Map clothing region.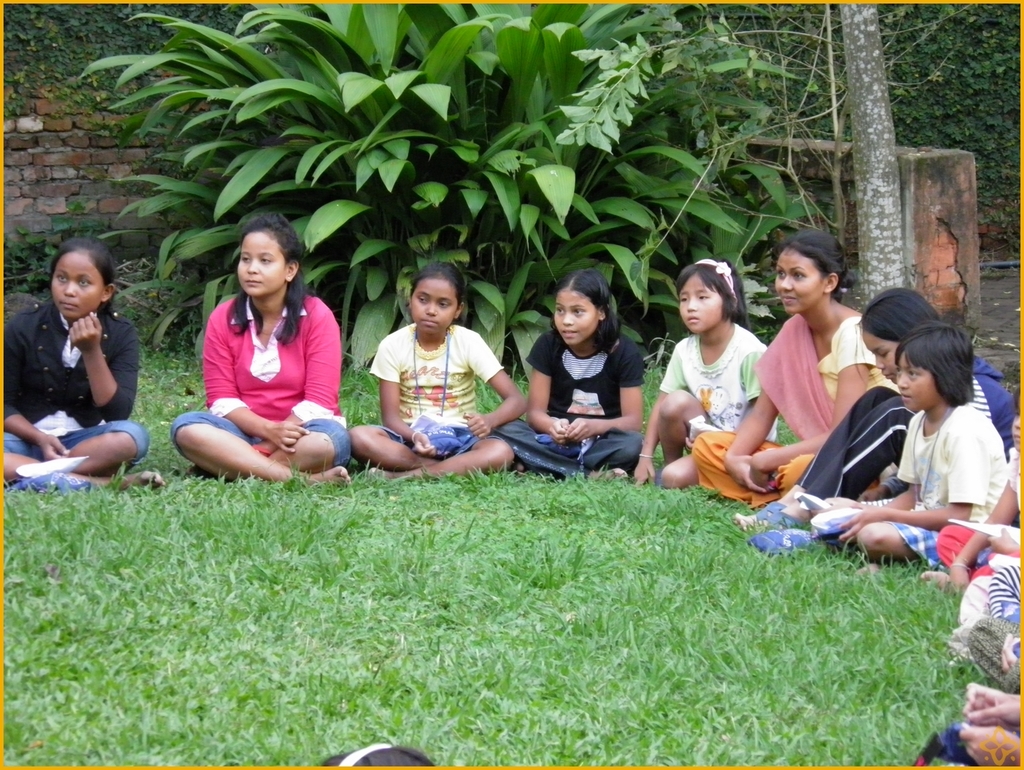
Mapped to rect(842, 390, 1014, 563).
